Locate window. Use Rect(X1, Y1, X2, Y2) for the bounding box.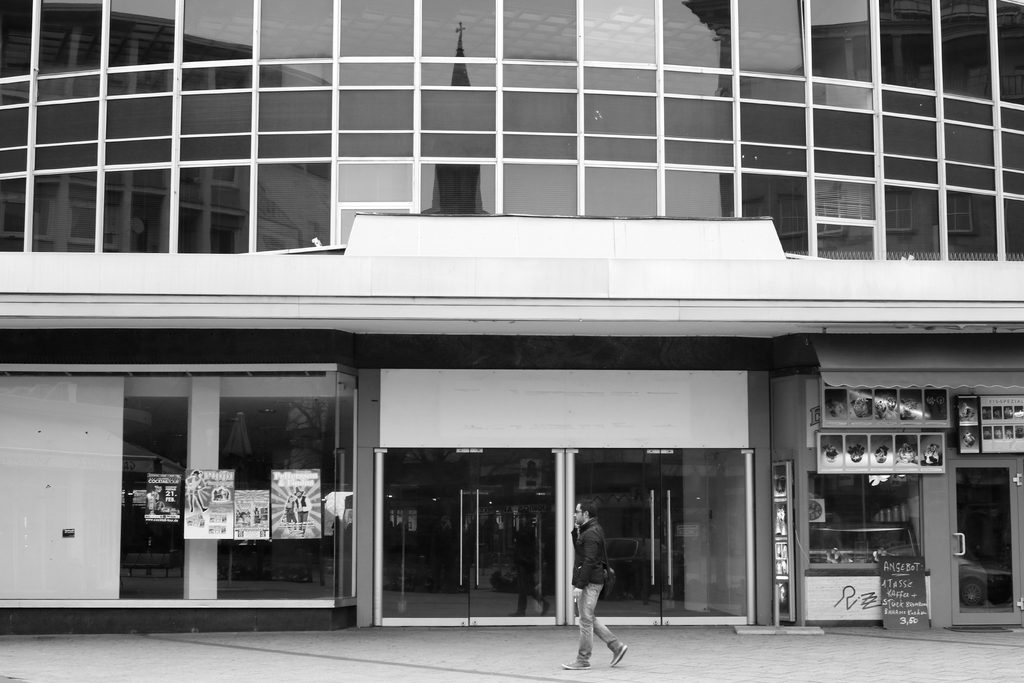
Rect(0, 0, 1023, 259).
